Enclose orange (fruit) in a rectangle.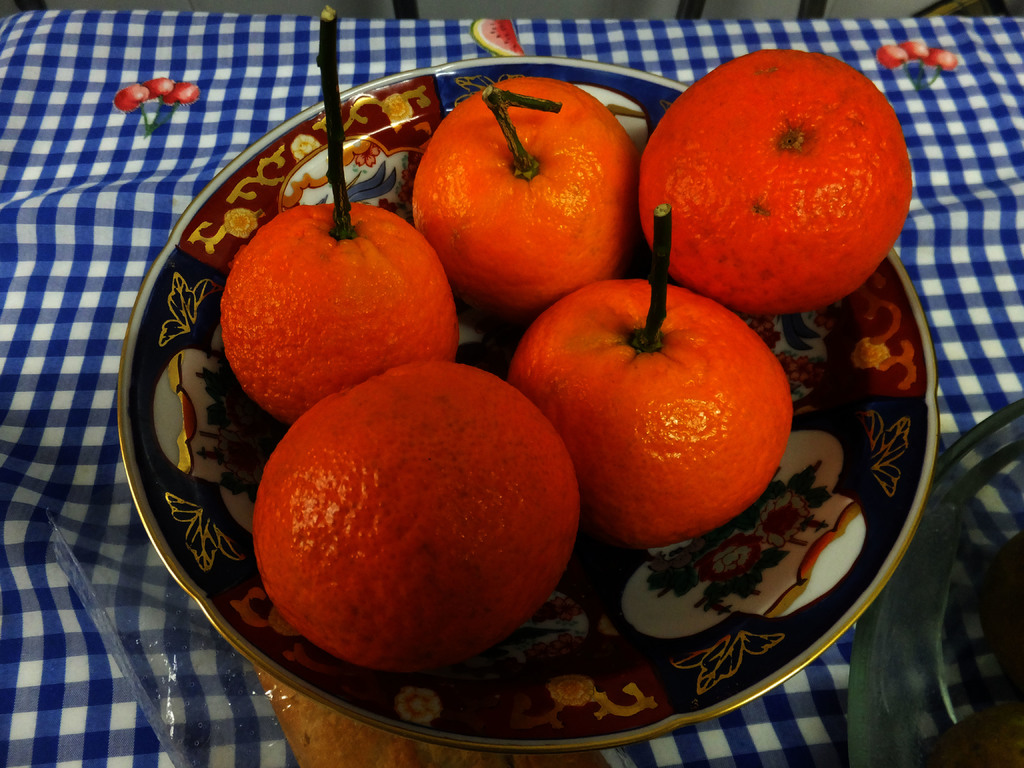
(506,271,782,548).
